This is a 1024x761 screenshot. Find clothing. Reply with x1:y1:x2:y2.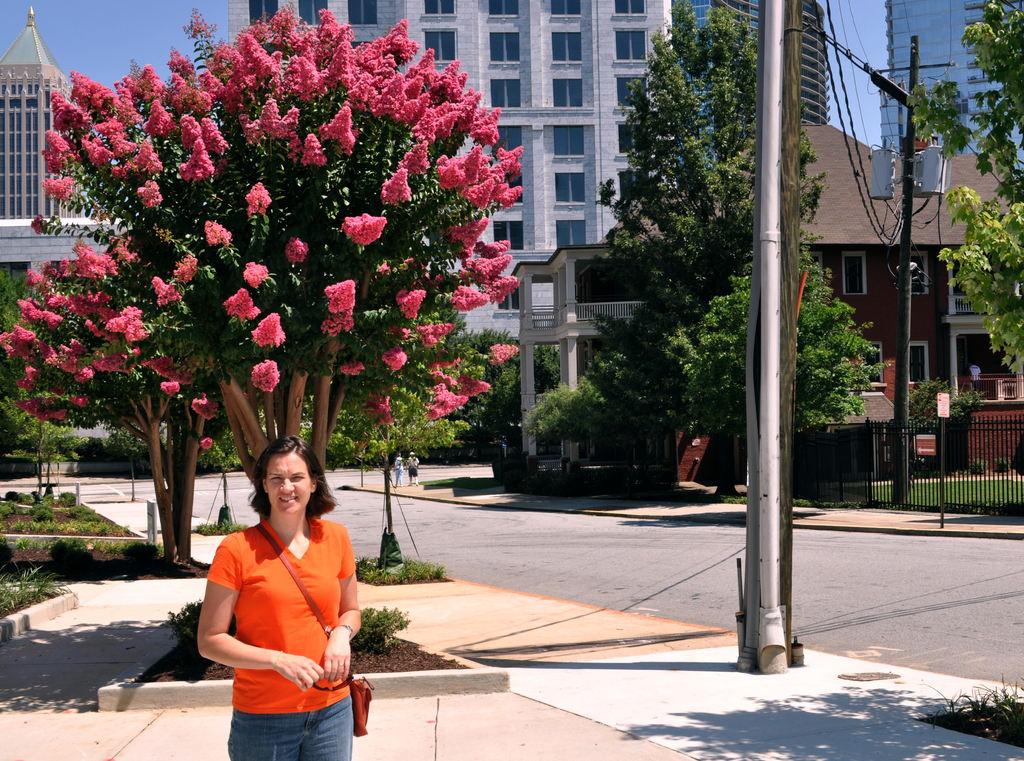
207:517:357:755.
